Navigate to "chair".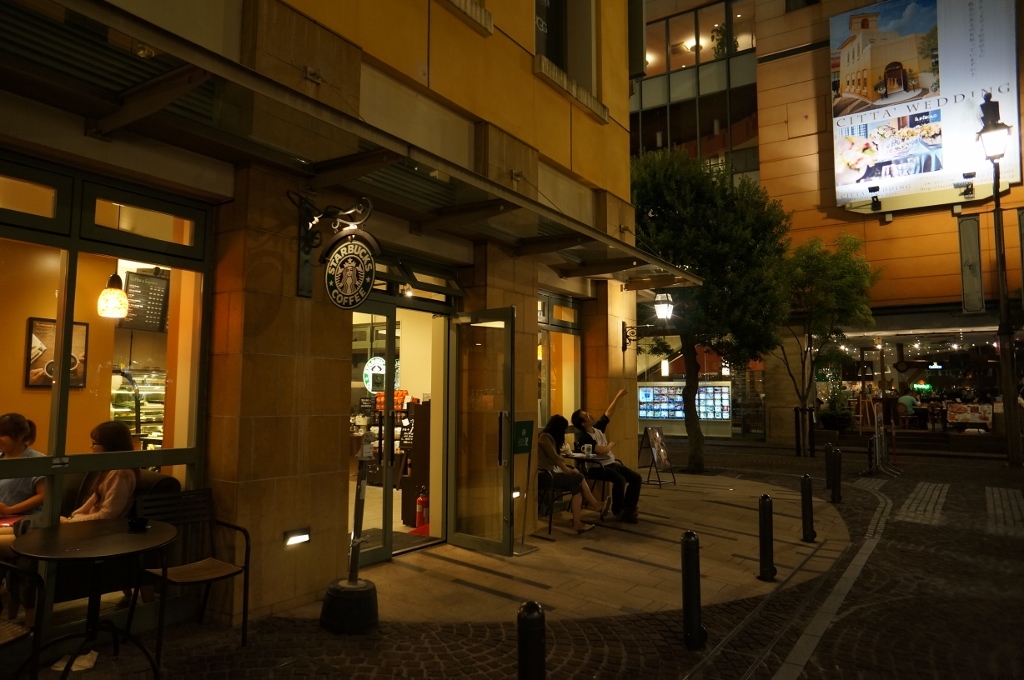
Navigation target: pyautogui.locateOnScreen(0, 555, 52, 679).
